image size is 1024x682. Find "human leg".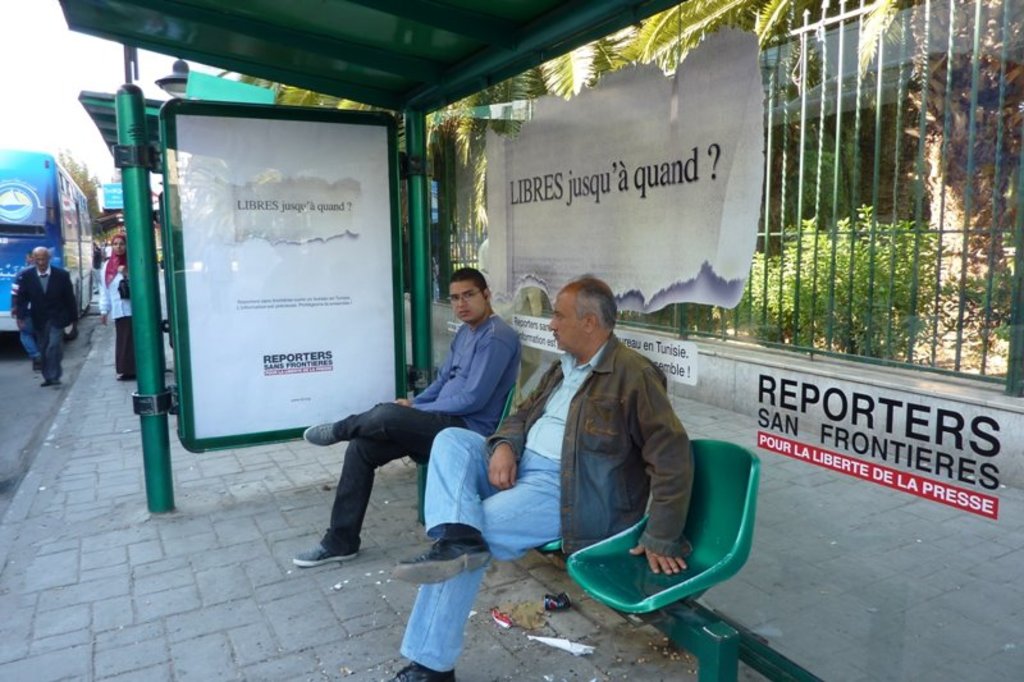
l=305, t=407, r=452, b=464.
